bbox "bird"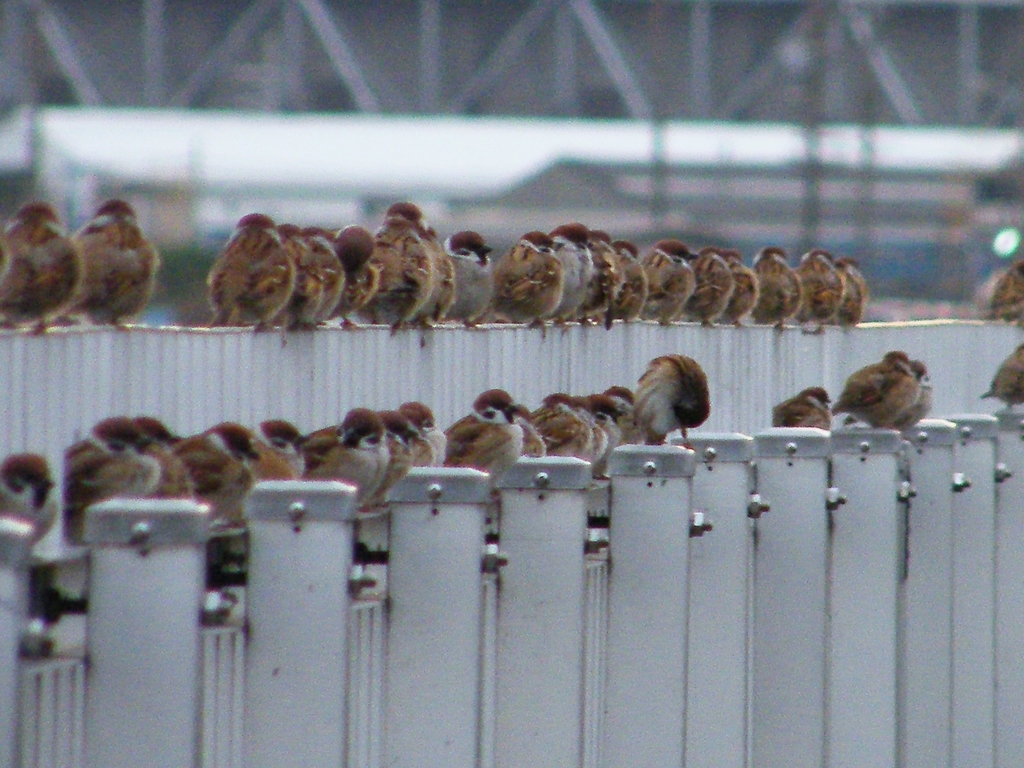
pyautogui.locateOnScreen(0, 200, 84, 338)
